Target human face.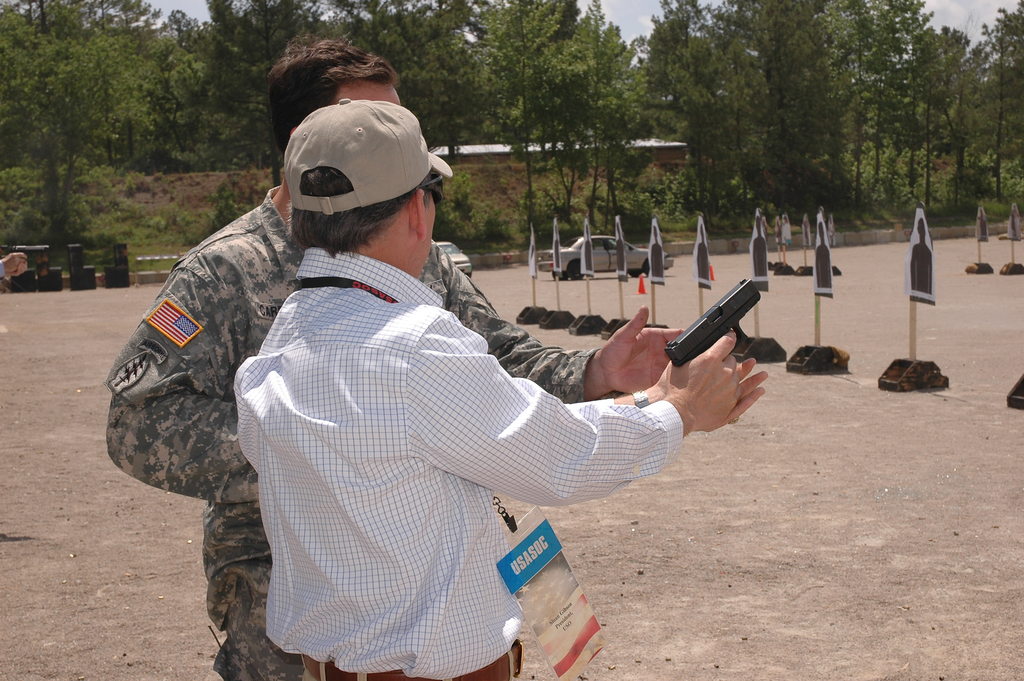
Target region: BBox(333, 76, 400, 106).
